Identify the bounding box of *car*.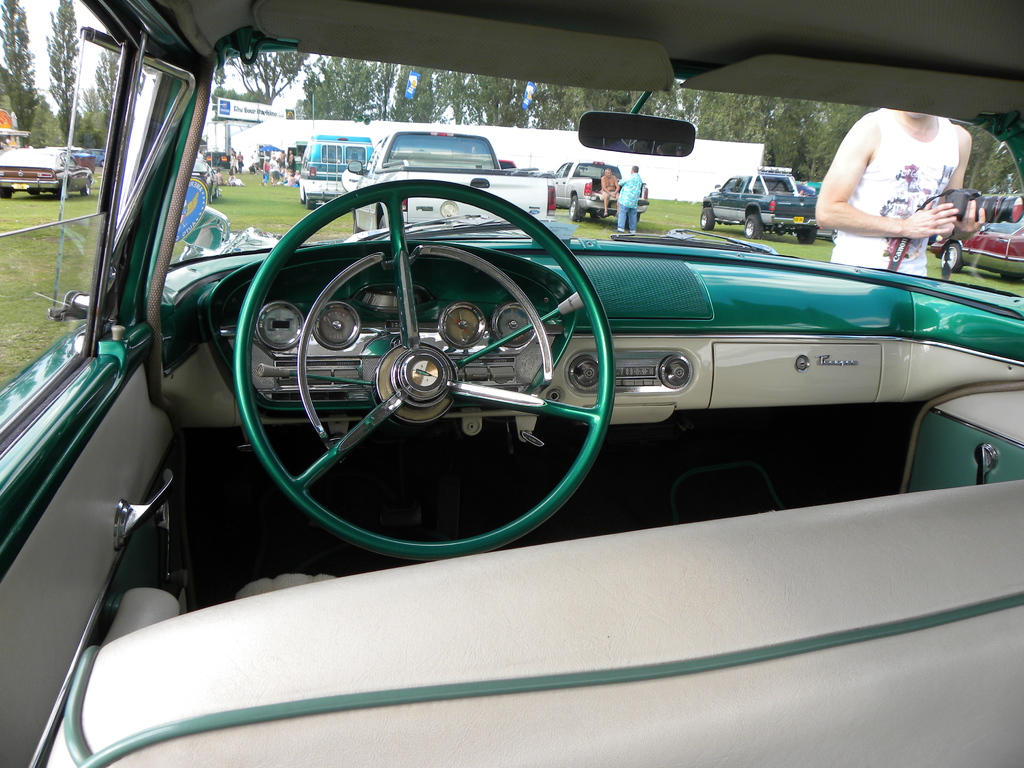
x1=0 y1=150 x2=92 y2=196.
